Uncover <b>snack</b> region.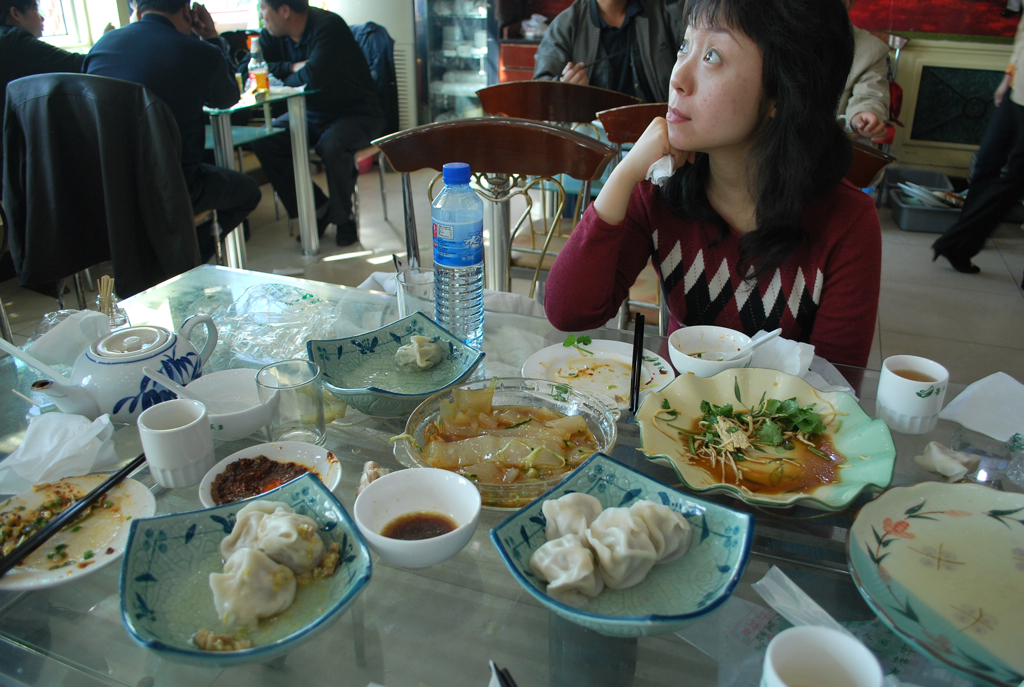
Uncovered: left=219, top=517, right=265, bottom=556.
